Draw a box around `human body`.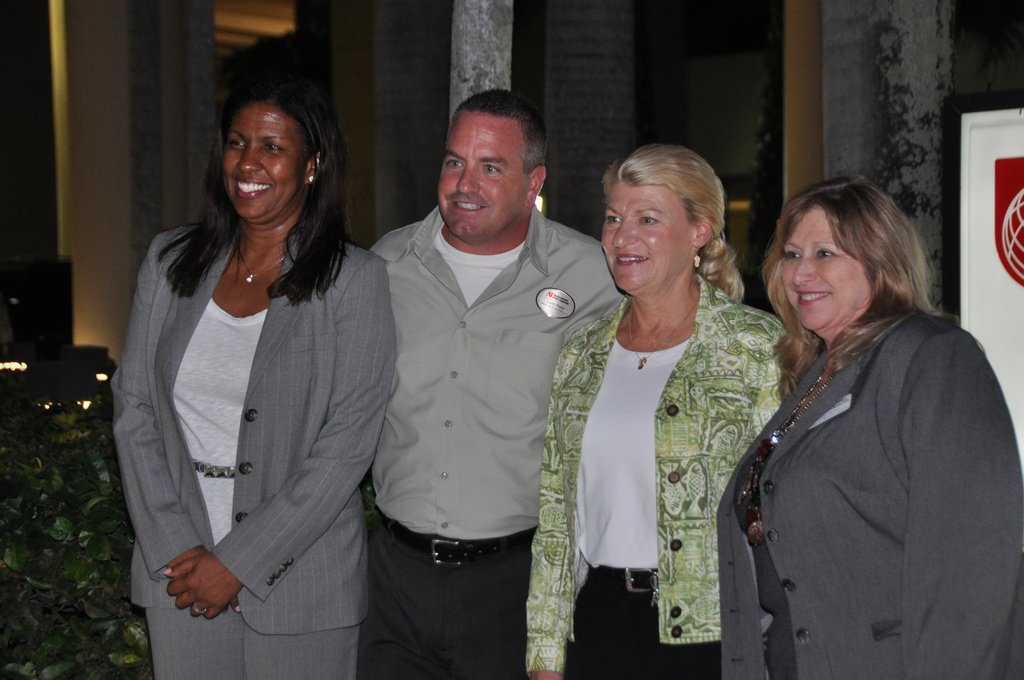
{"x1": 348, "y1": 120, "x2": 618, "y2": 679}.
